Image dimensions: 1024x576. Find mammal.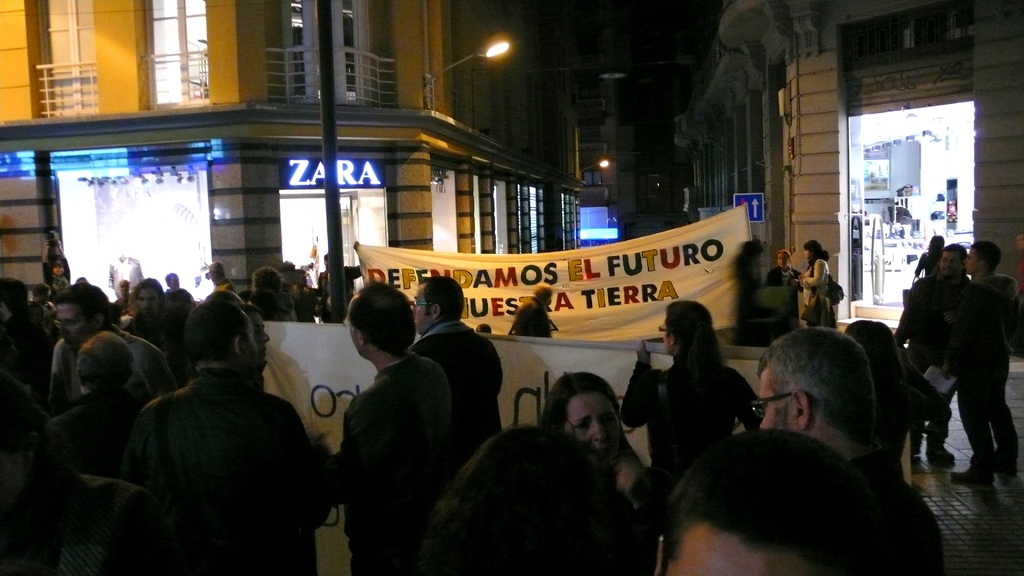
(left=512, top=285, right=554, bottom=340).
